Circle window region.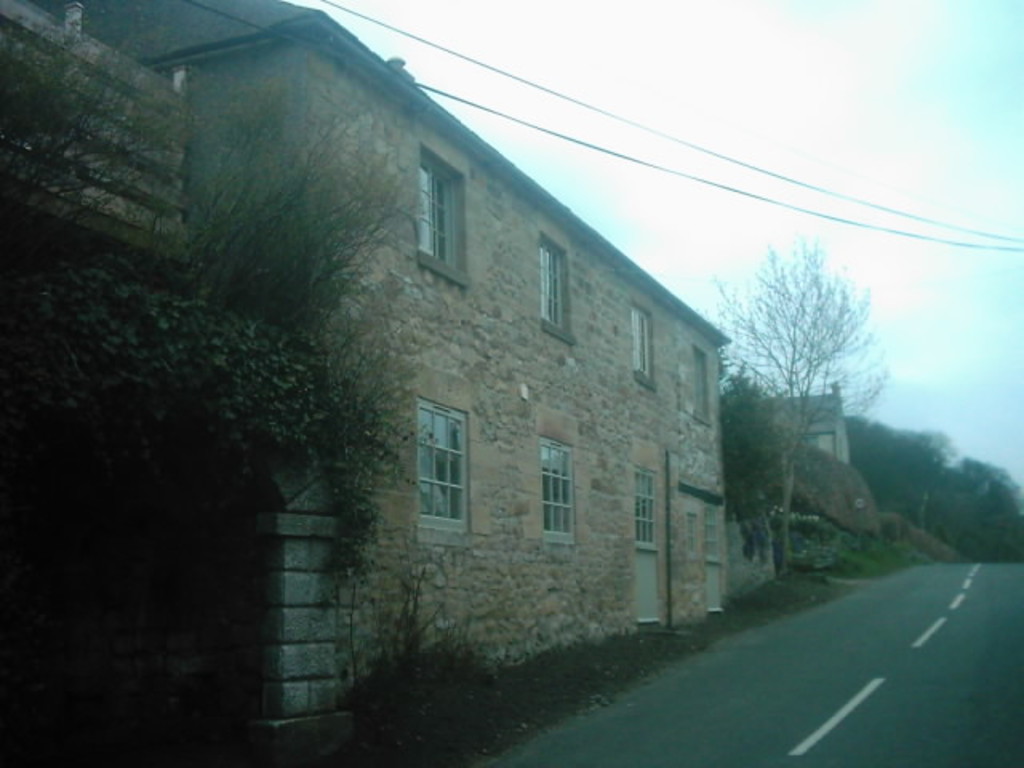
Region: 693 347 714 419.
